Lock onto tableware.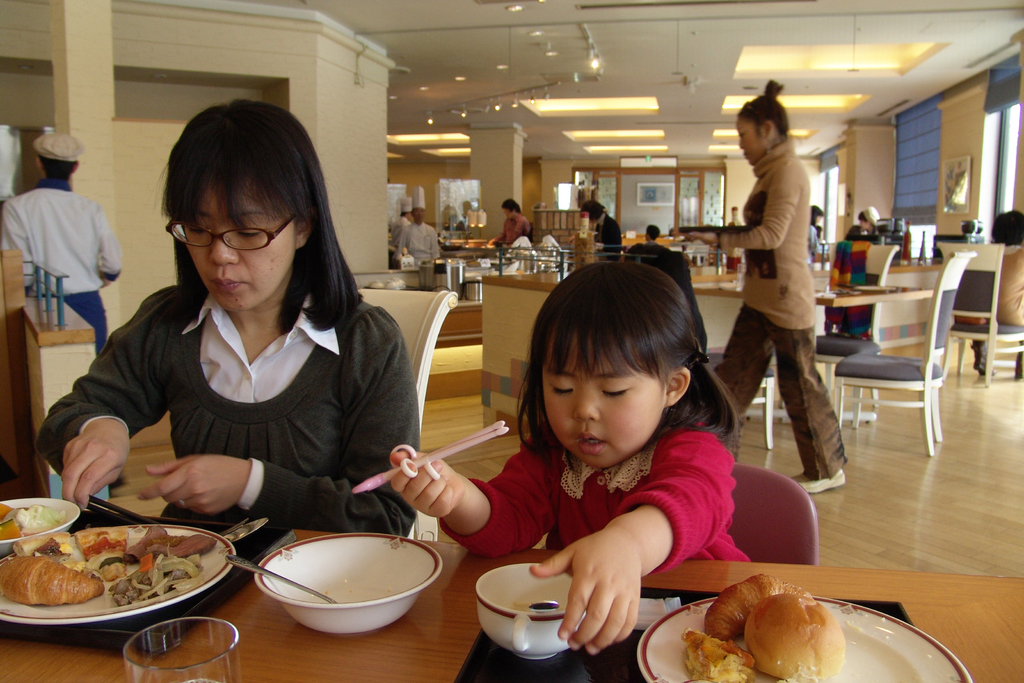
Locked: {"left": 92, "top": 493, "right": 269, "bottom": 542}.
